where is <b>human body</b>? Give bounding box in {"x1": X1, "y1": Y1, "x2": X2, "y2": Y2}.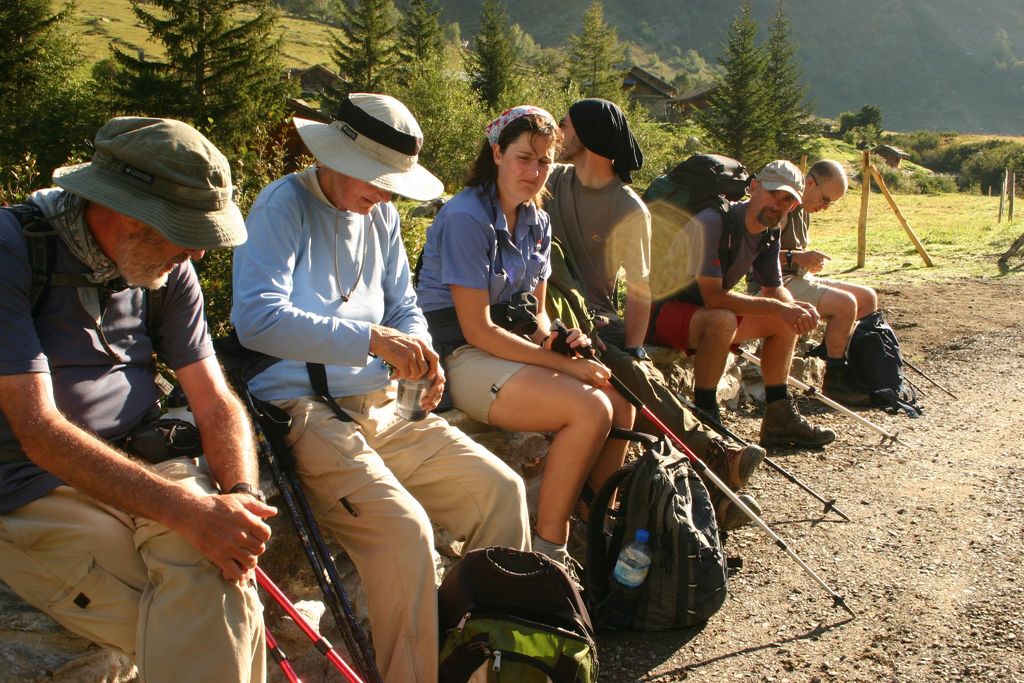
{"x1": 650, "y1": 160, "x2": 838, "y2": 489}.
